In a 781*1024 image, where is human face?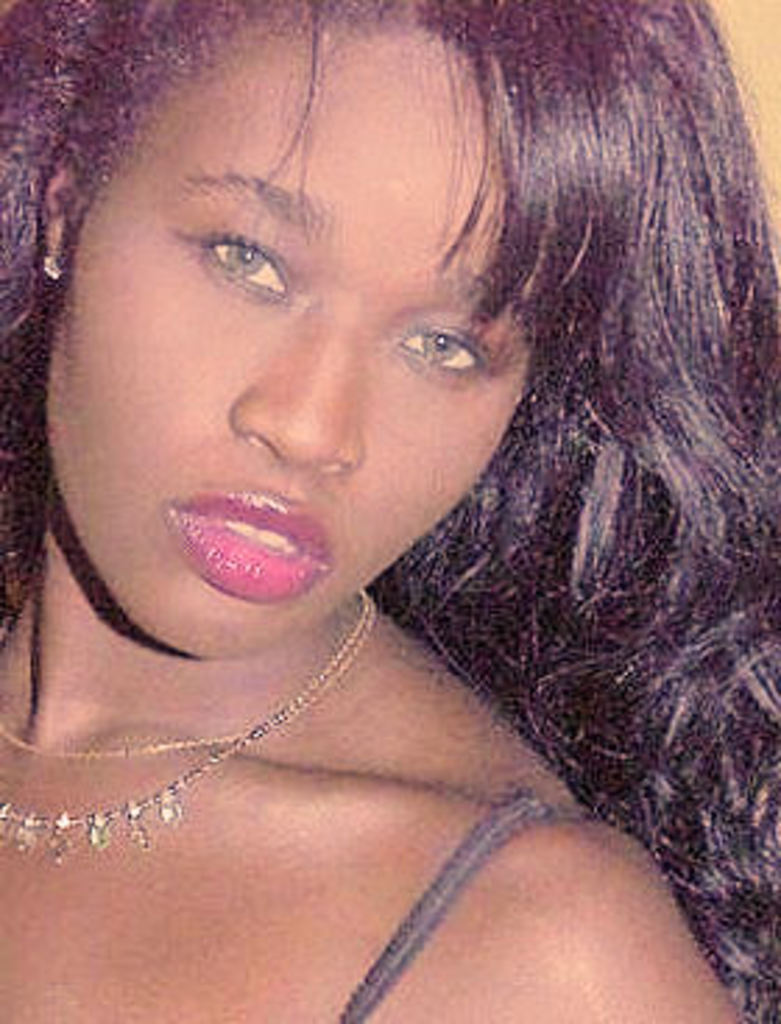
(53, 14, 538, 653).
